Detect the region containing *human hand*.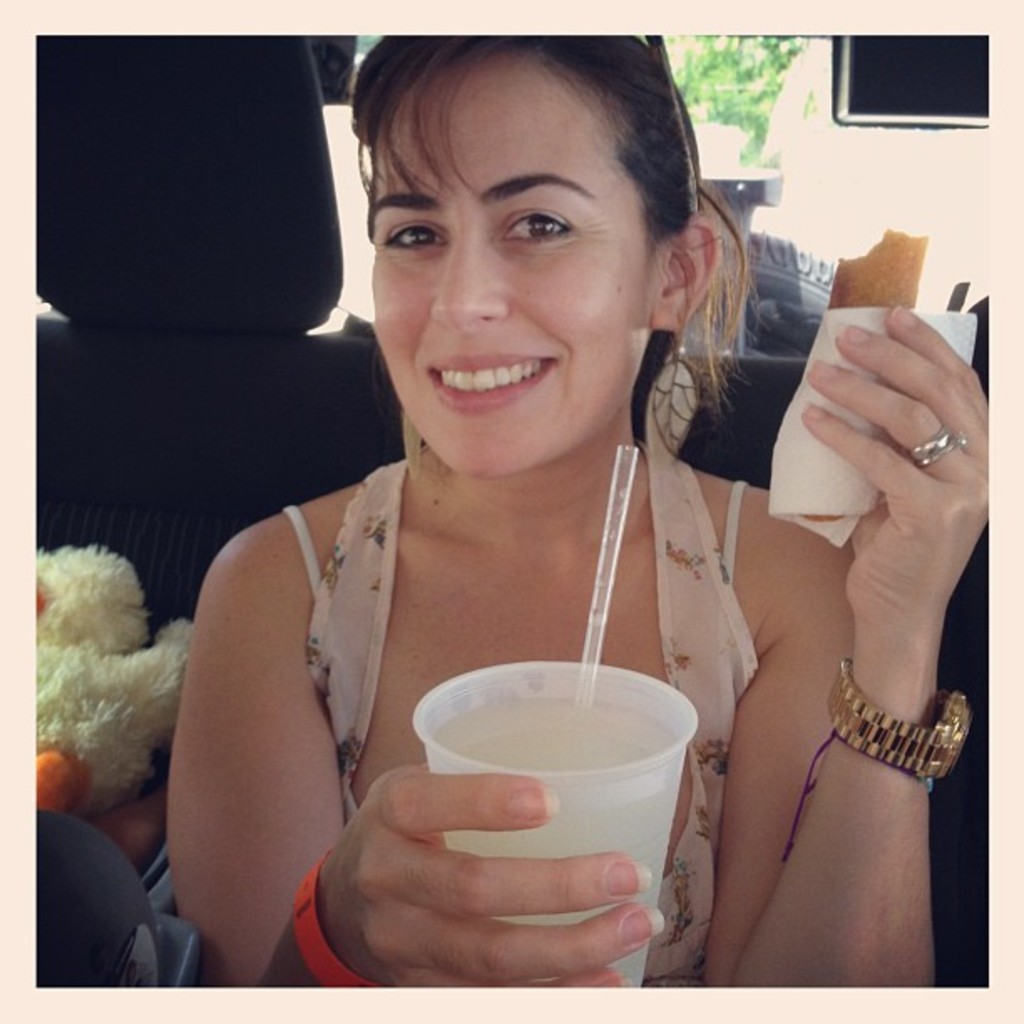
region(778, 278, 1002, 586).
